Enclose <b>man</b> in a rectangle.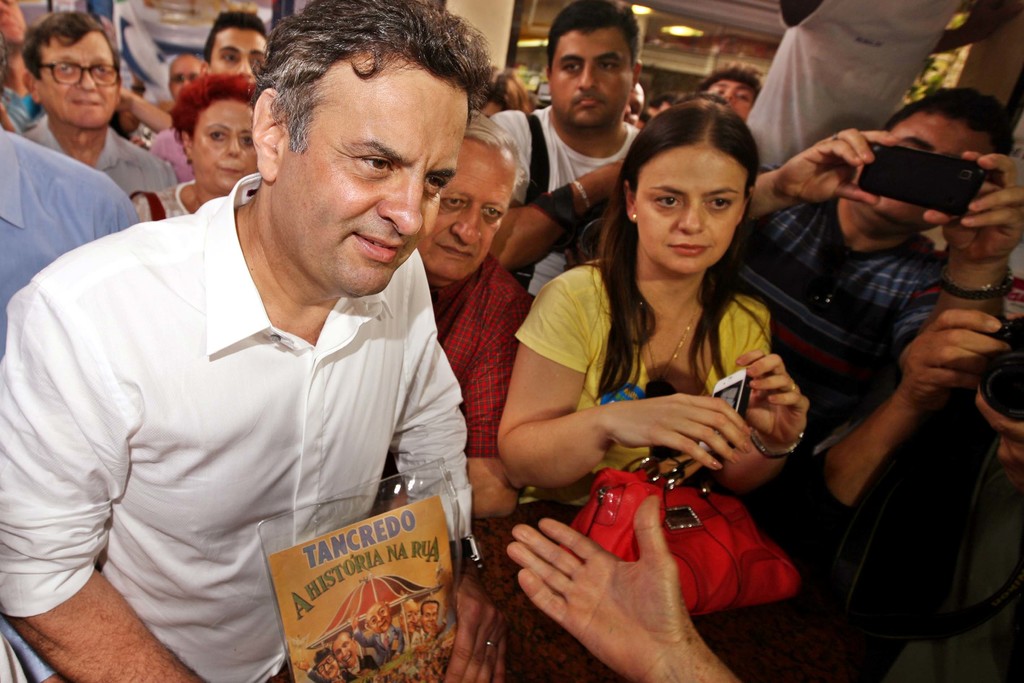
<region>17, 9, 182, 202</region>.
